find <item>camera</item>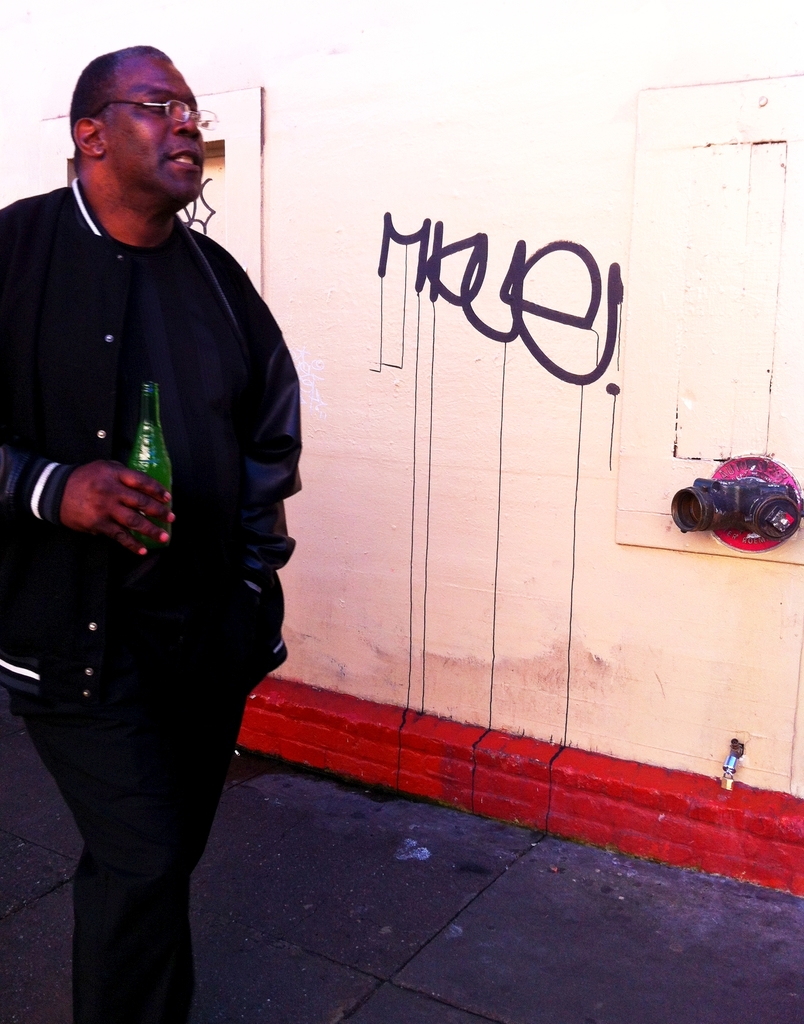
672:475:803:549
